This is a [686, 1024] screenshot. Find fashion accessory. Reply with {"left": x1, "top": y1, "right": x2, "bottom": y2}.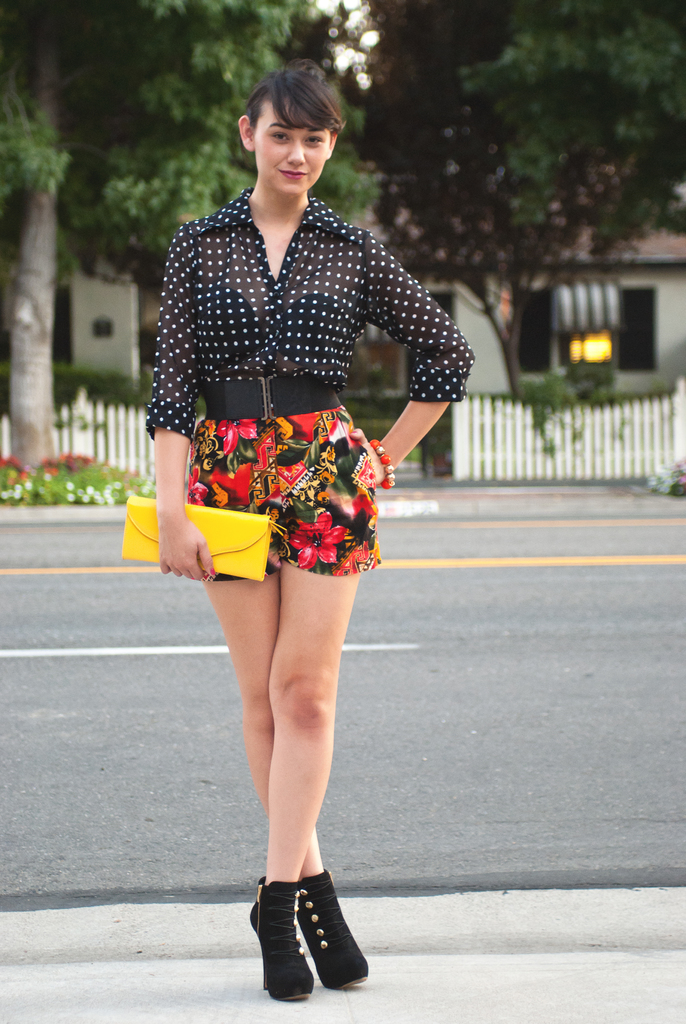
{"left": 249, "top": 876, "right": 315, "bottom": 1000}.
